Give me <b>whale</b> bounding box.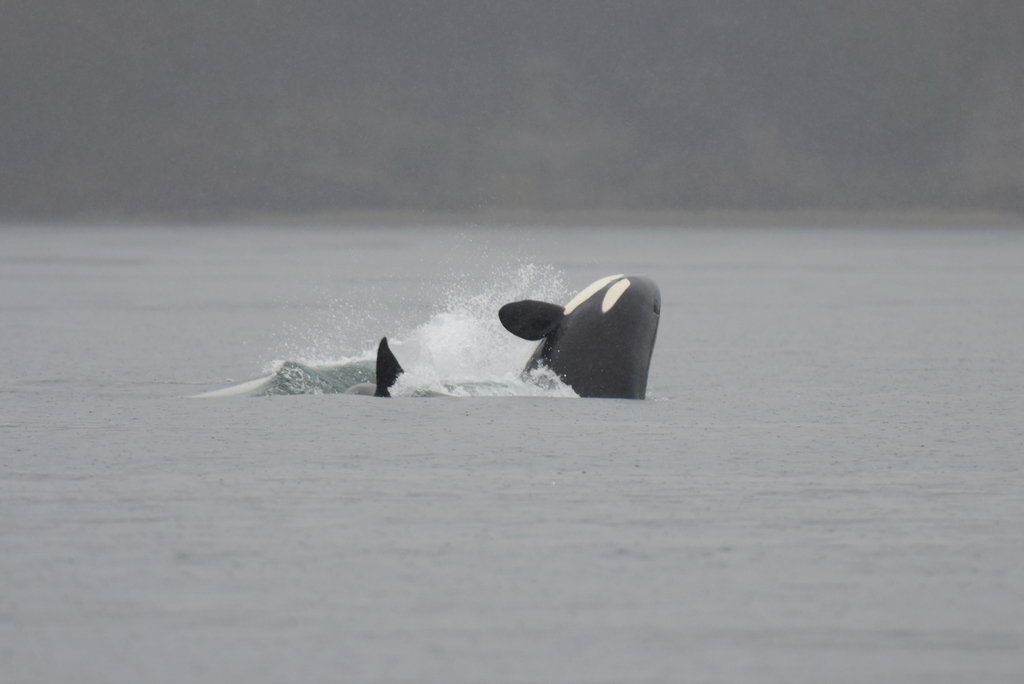
bbox=(375, 274, 664, 401).
